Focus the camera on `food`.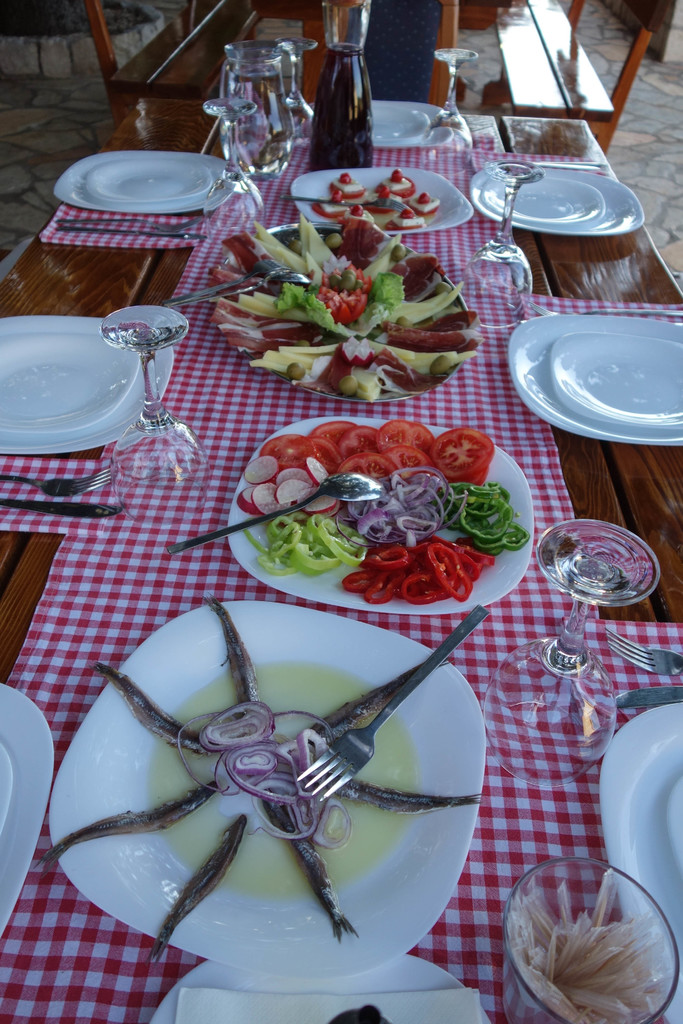
Focus region: 313 420 357 448.
